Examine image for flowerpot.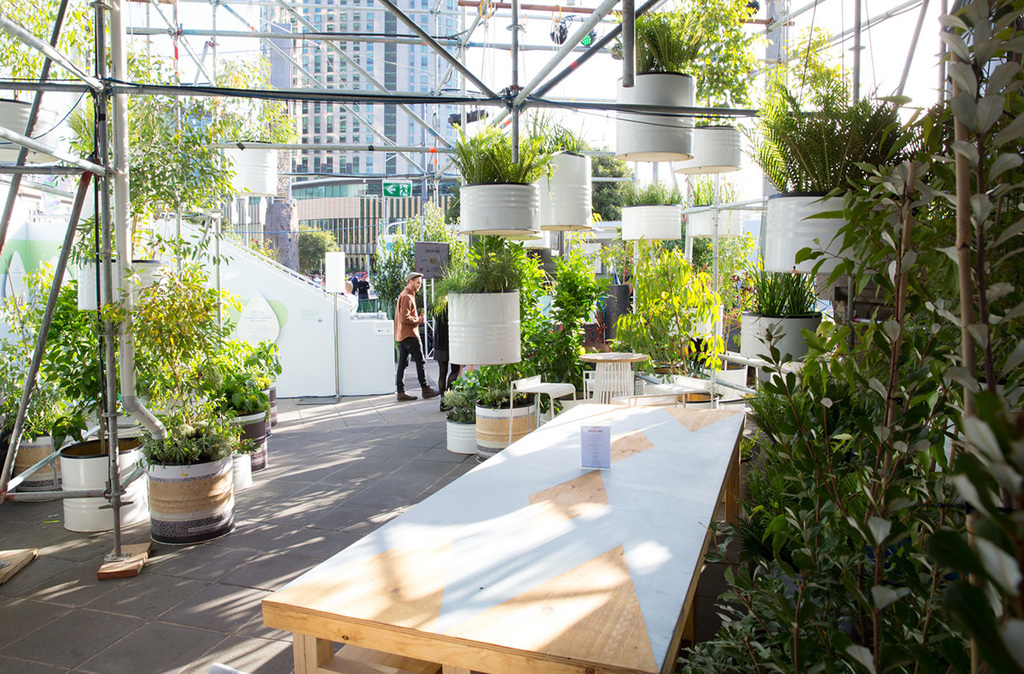
Examination result: rect(507, 225, 552, 252).
